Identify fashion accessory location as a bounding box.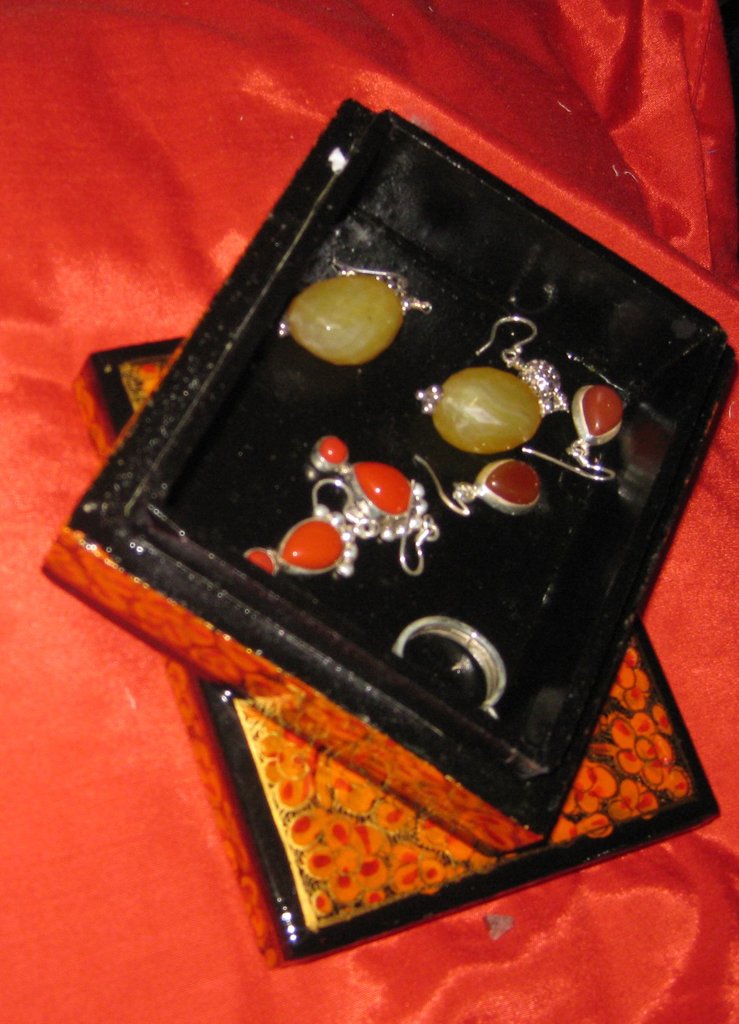
310, 435, 440, 576.
